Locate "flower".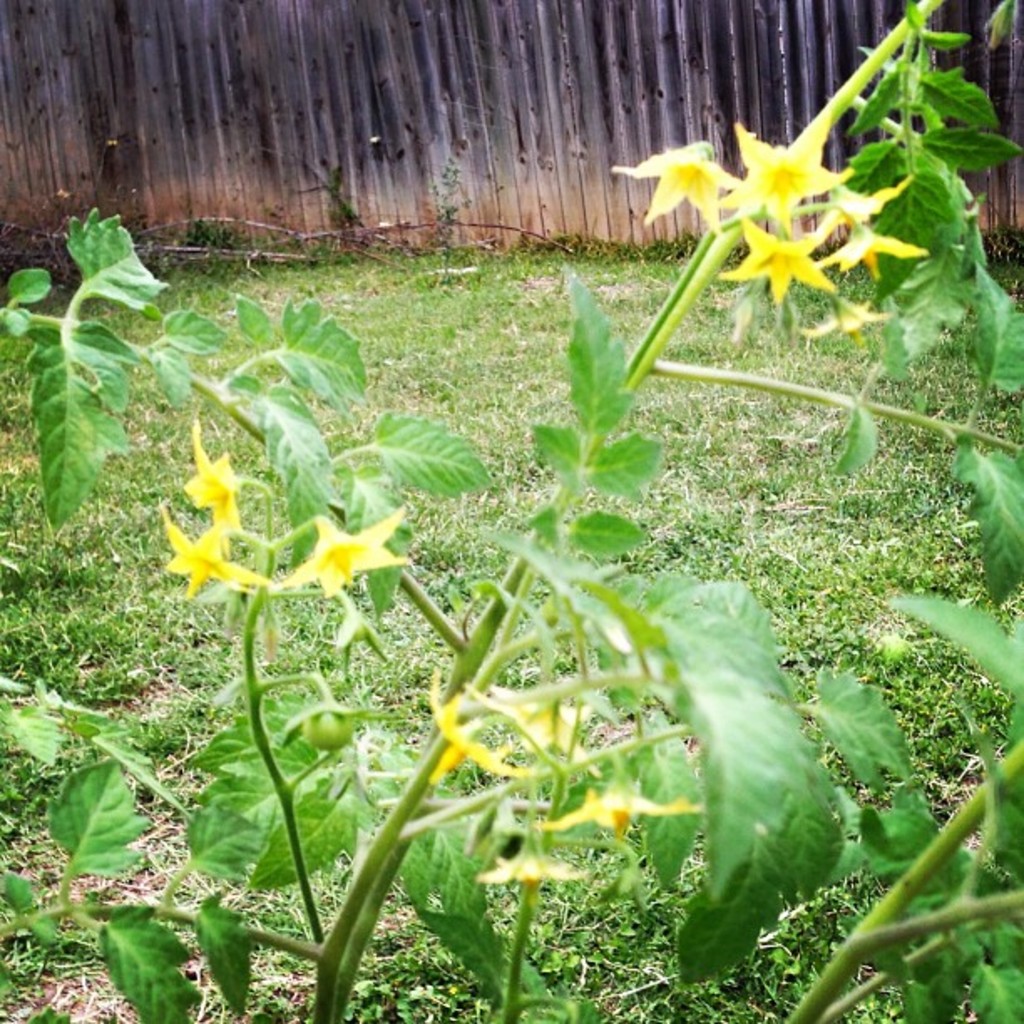
Bounding box: rect(718, 216, 835, 301).
